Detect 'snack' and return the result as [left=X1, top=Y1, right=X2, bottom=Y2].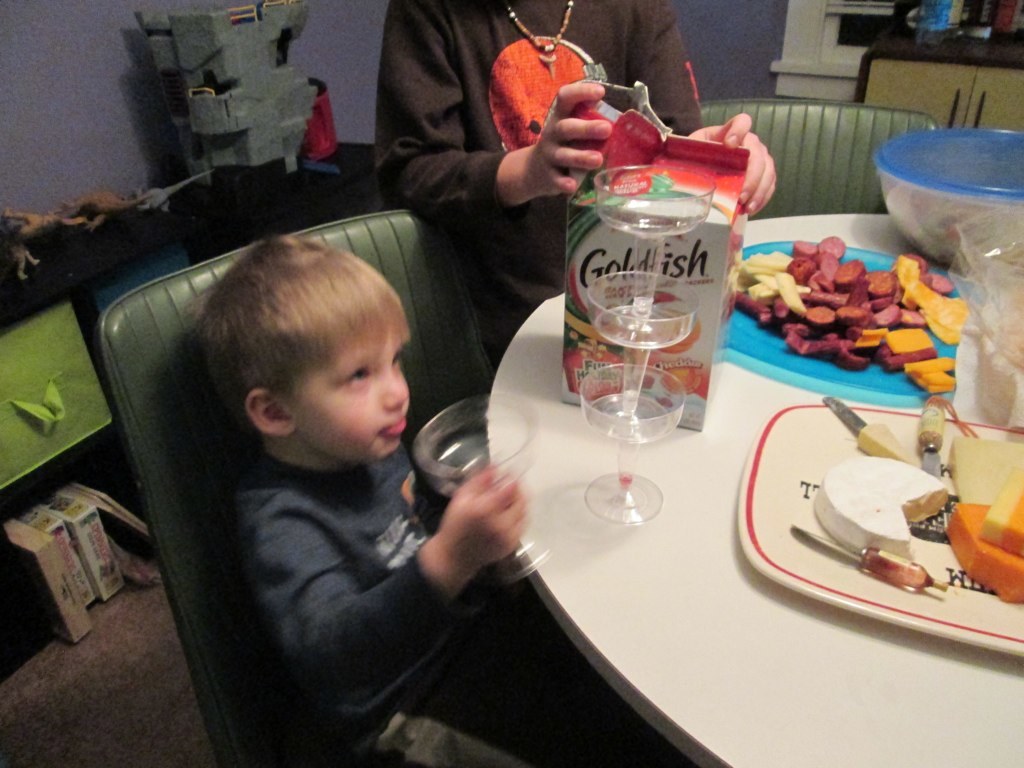
[left=737, top=231, right=970, bottom=390].
